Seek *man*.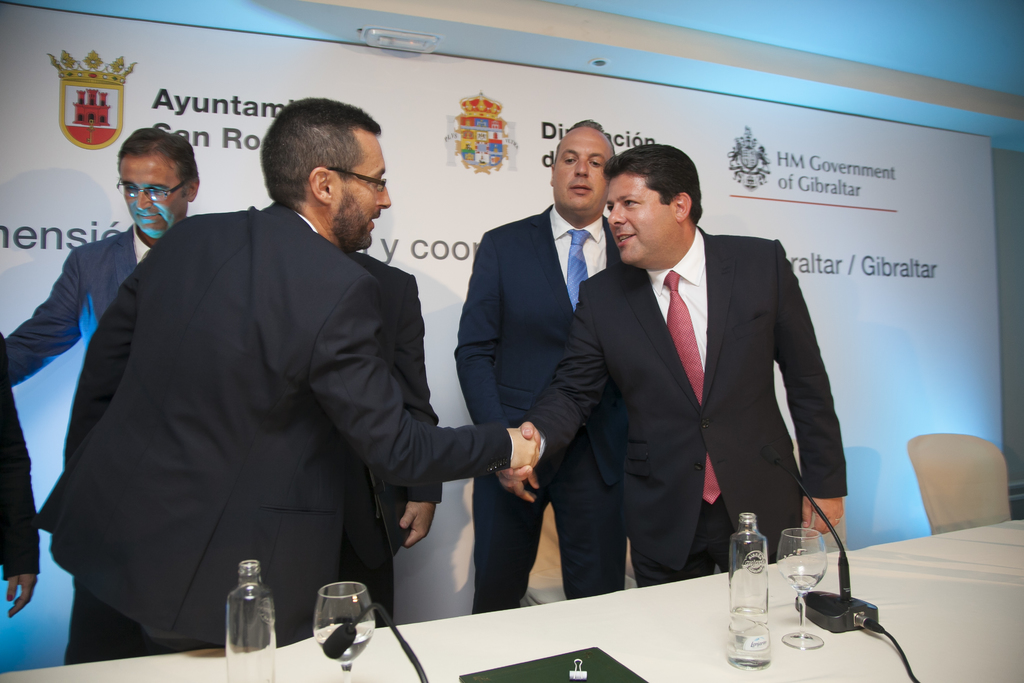
box(454, 115, 616, 614).
